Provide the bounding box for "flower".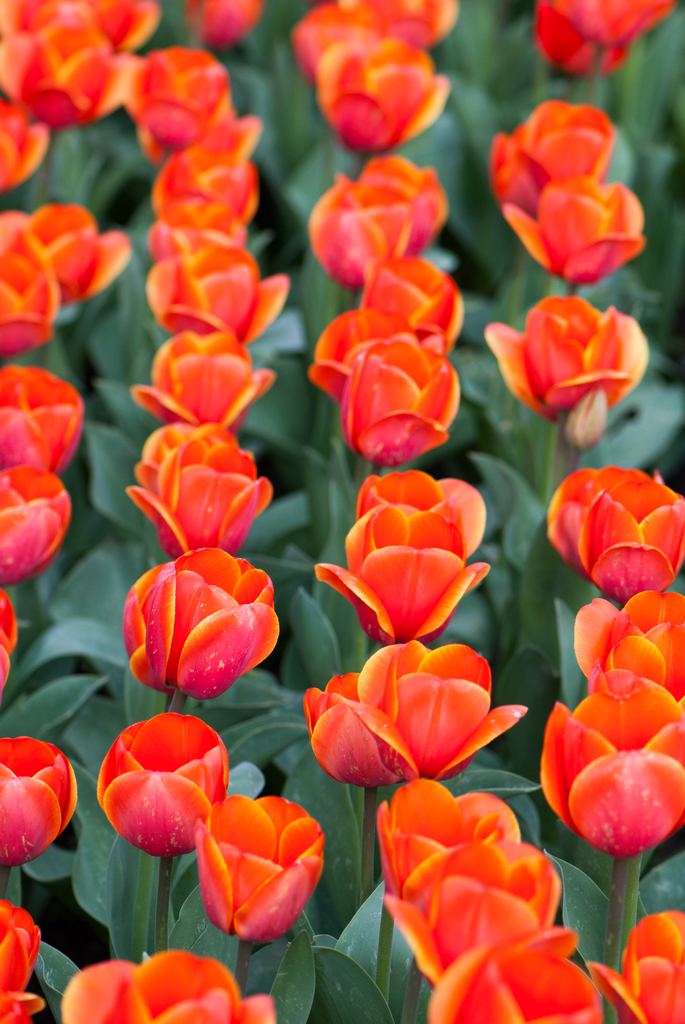
region(417, 915, 604, 1023).
